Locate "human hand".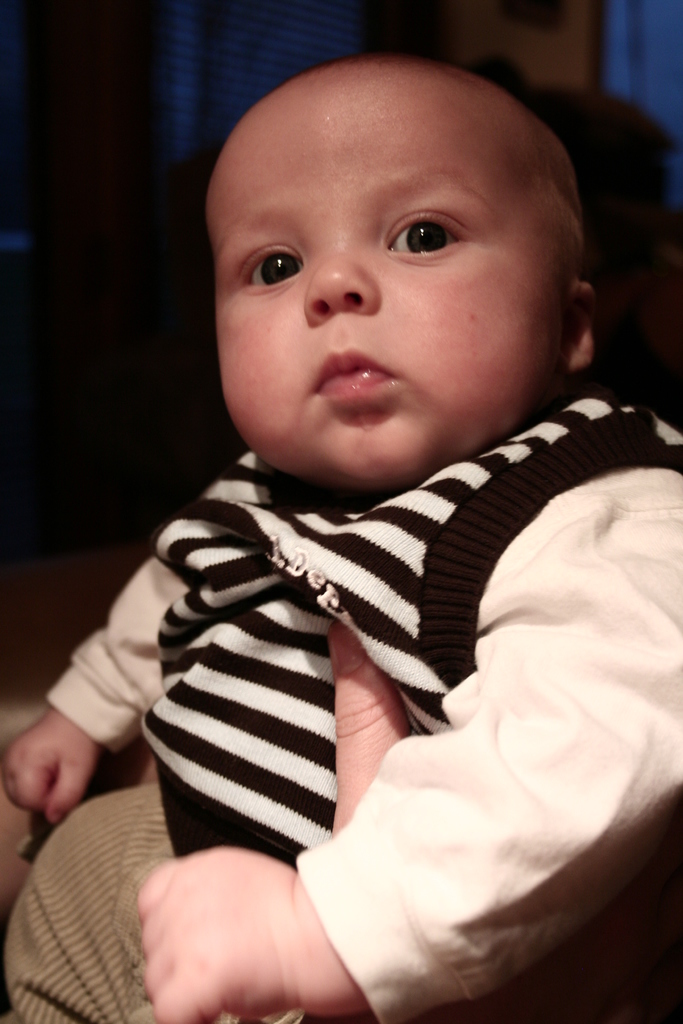
Bounding box: <box>0,710,103,825</box>.
